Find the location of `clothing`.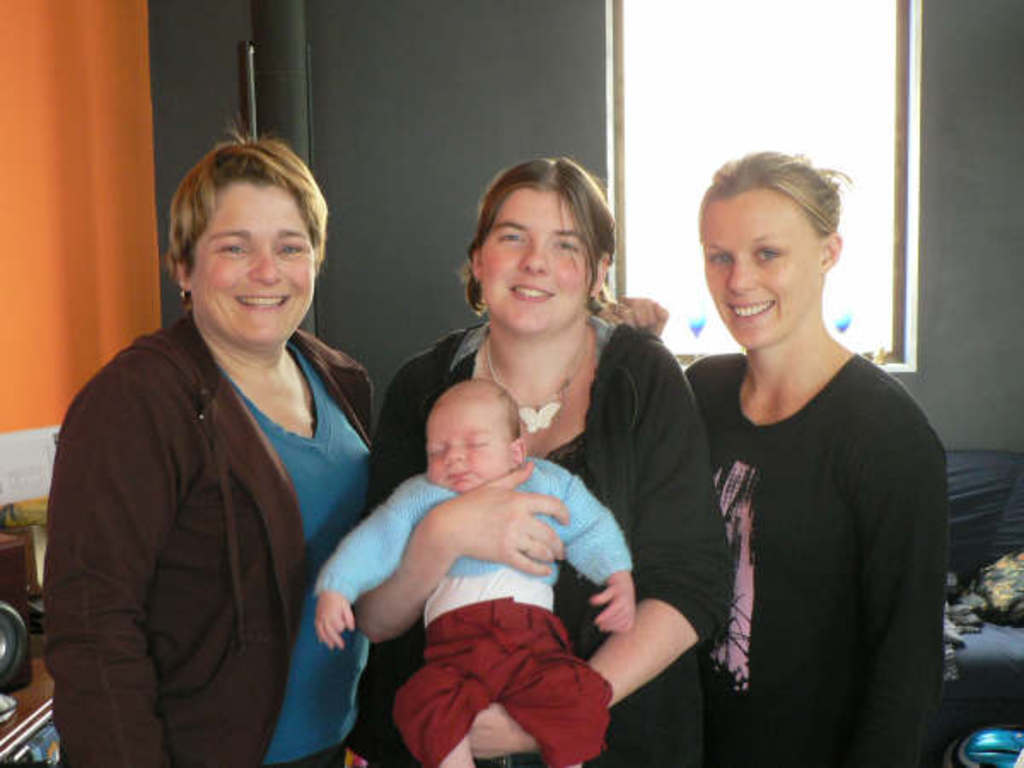
Location: <box>36,307,377,766</box>.
